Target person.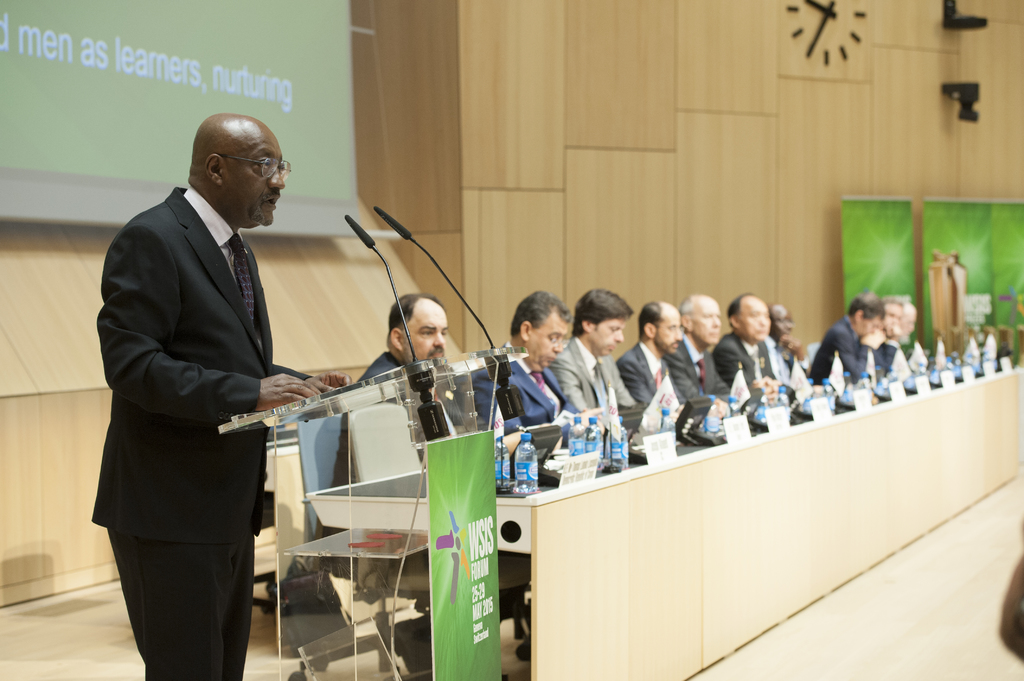
Target region: 550 287 637 431.
